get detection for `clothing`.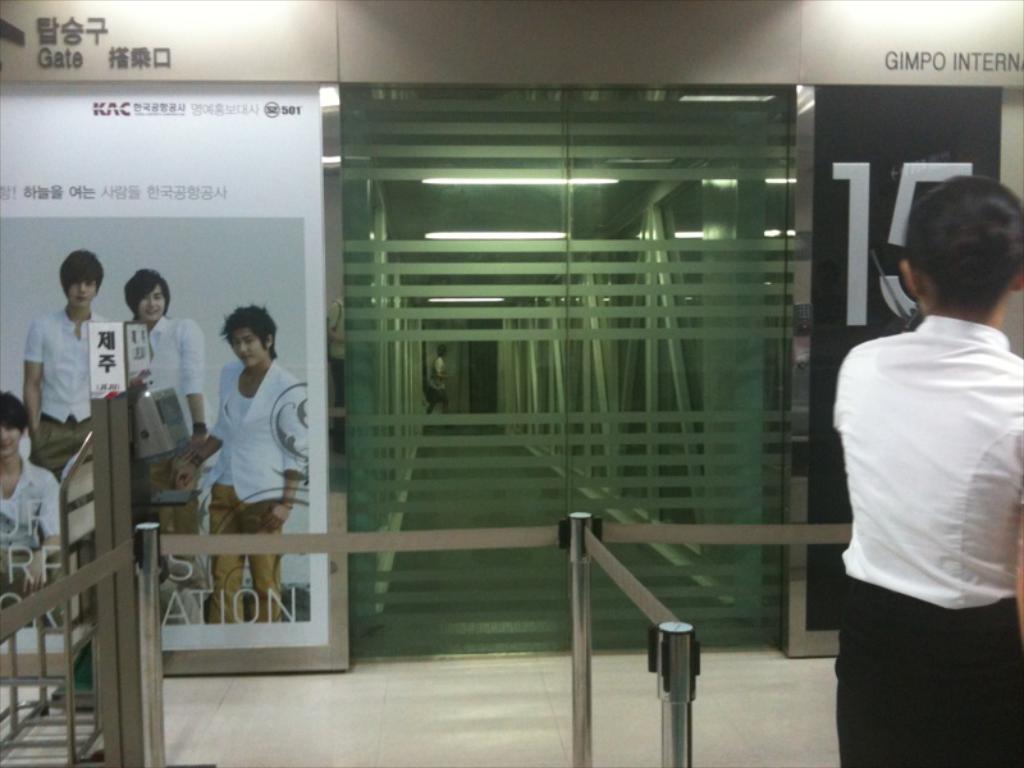
Detection: 836/317/1023/607.
